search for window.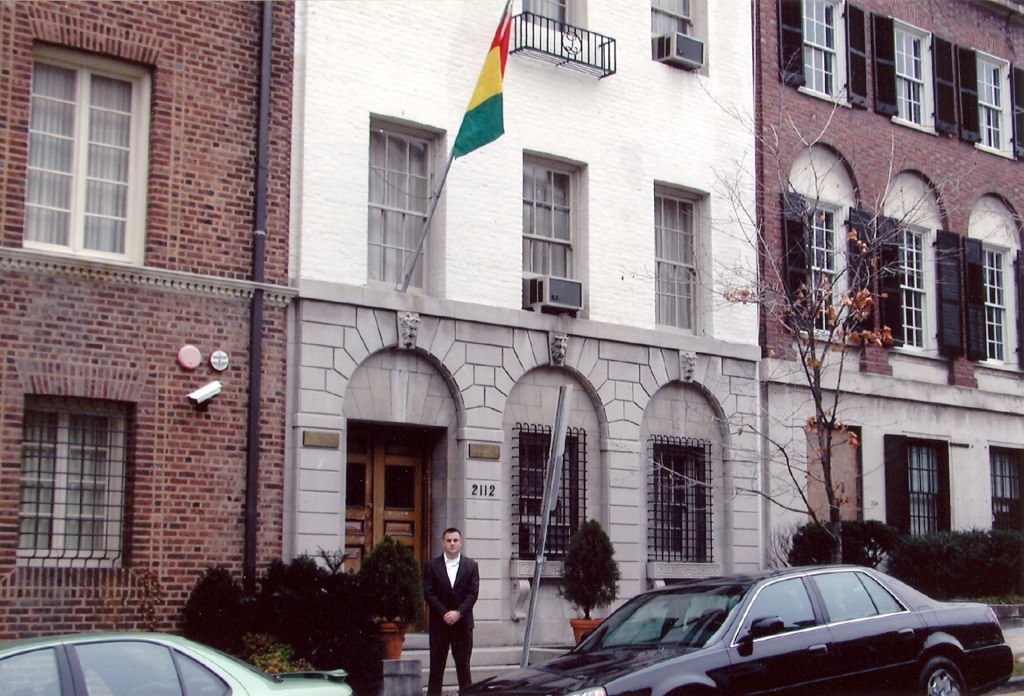
Found at left=523, top=0, right=572, bottom=34.
